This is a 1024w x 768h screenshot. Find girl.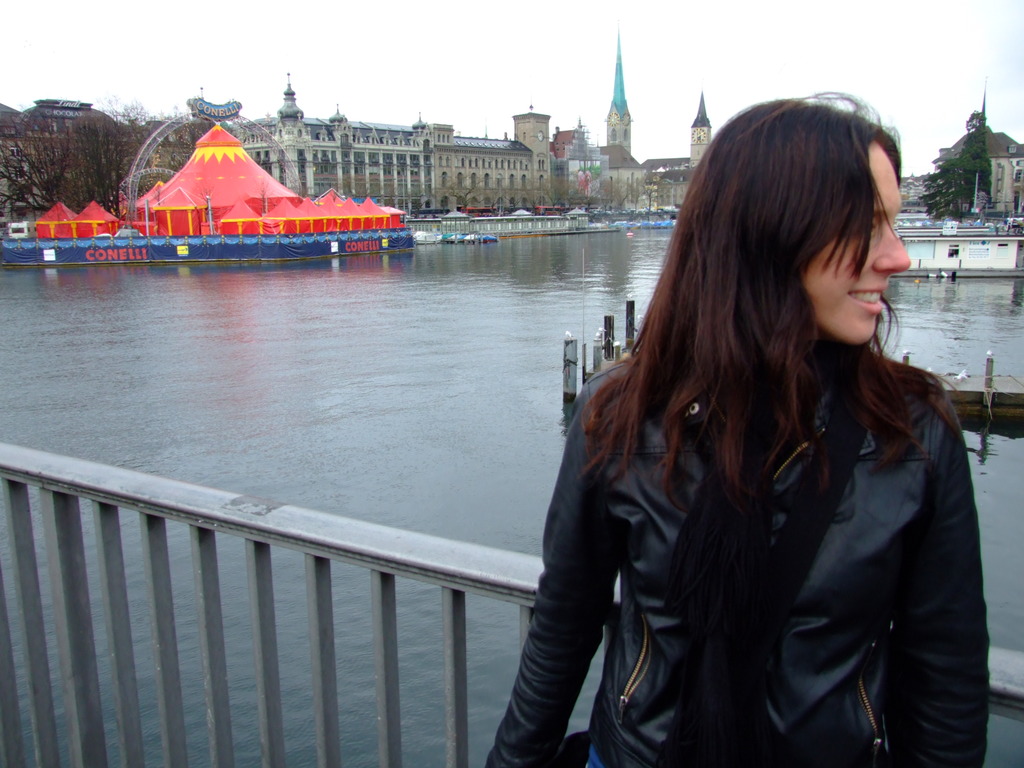
Bounding box: 484, 91, 992, 767.
